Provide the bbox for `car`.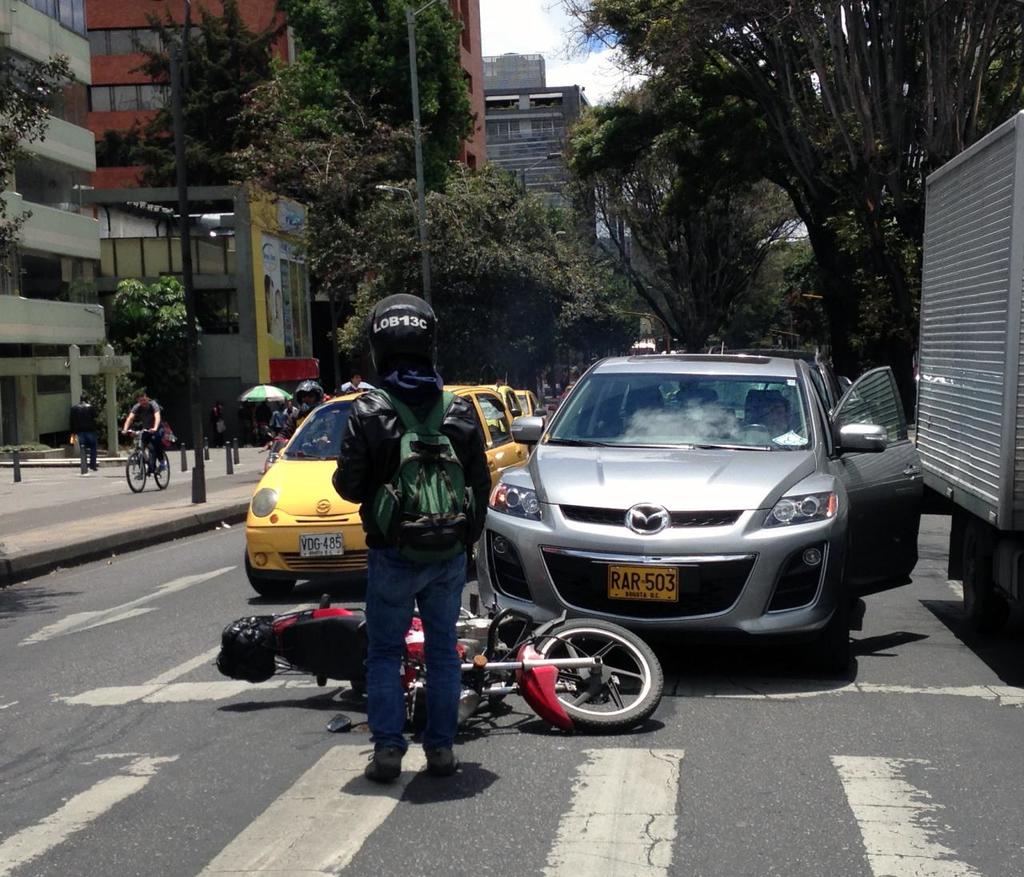
box=[243, 382, 536, 603].
